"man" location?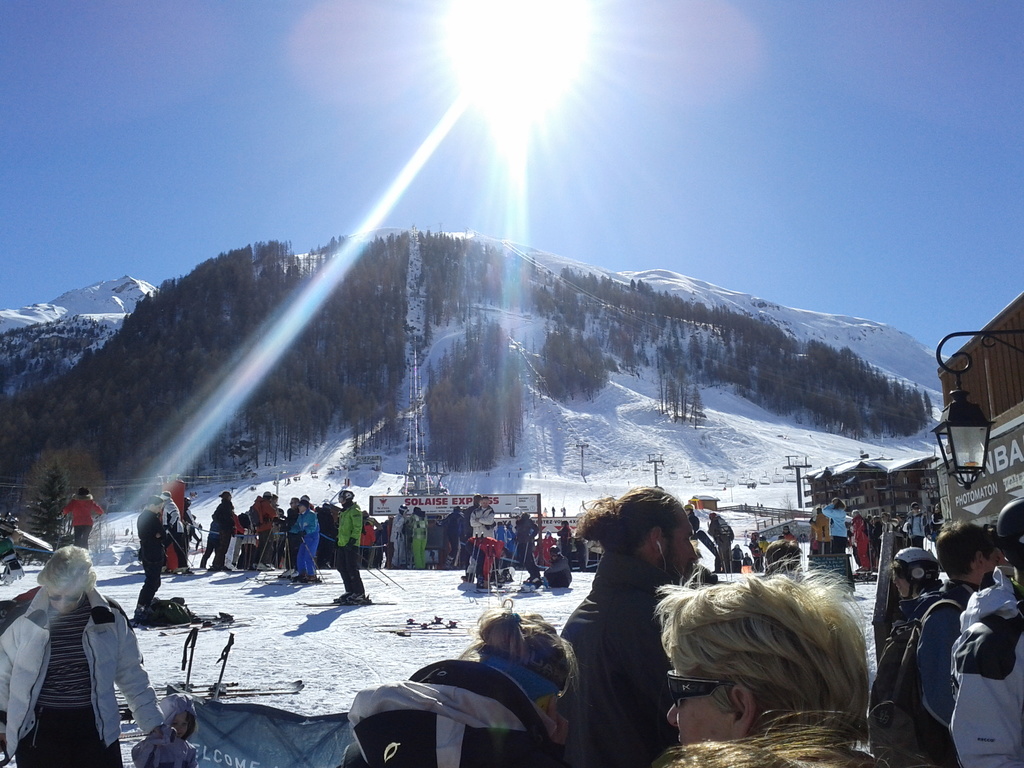
<box>216,490,236,524</box>
